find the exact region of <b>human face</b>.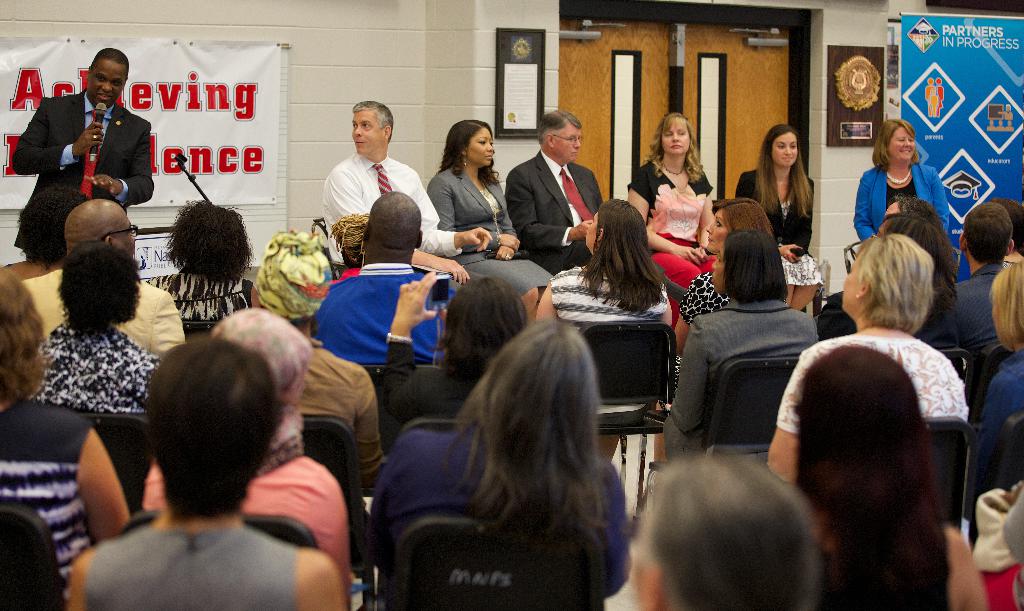
Exact region: 90:61:122:108.
